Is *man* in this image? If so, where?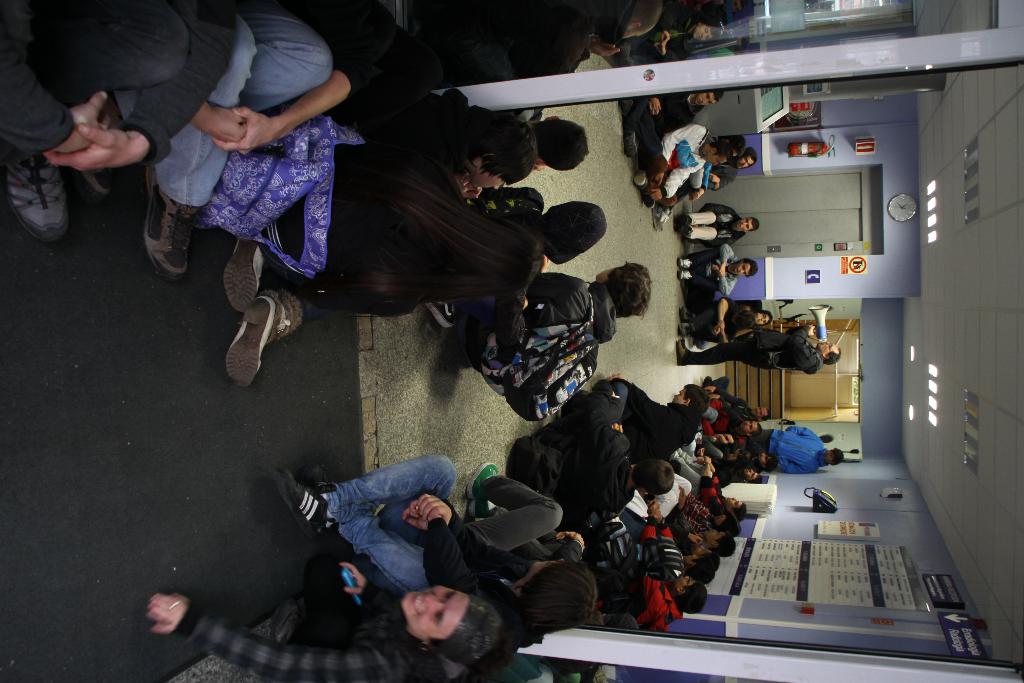
Yes, at (left=675, top=318, right=843, bottom=367).
